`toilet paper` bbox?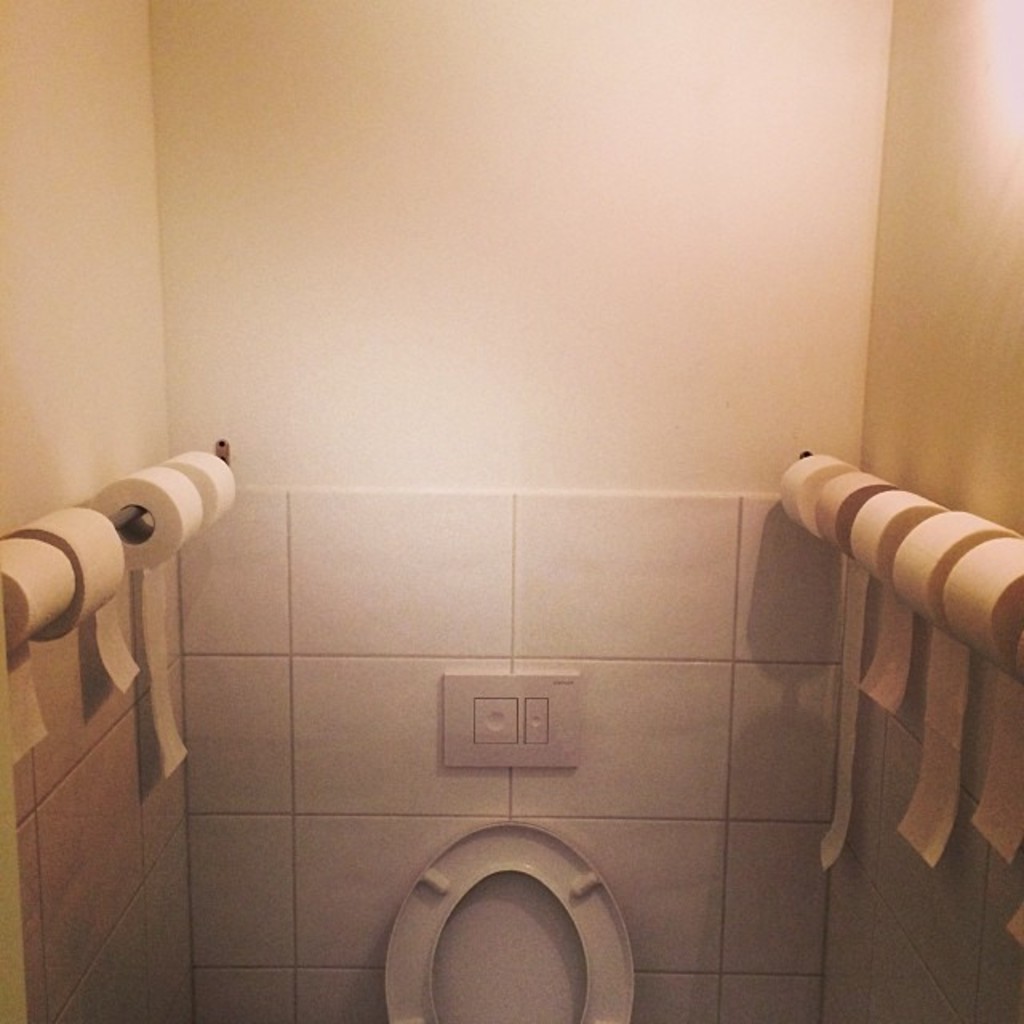
<region>936, 536, 1022, 682</region>
